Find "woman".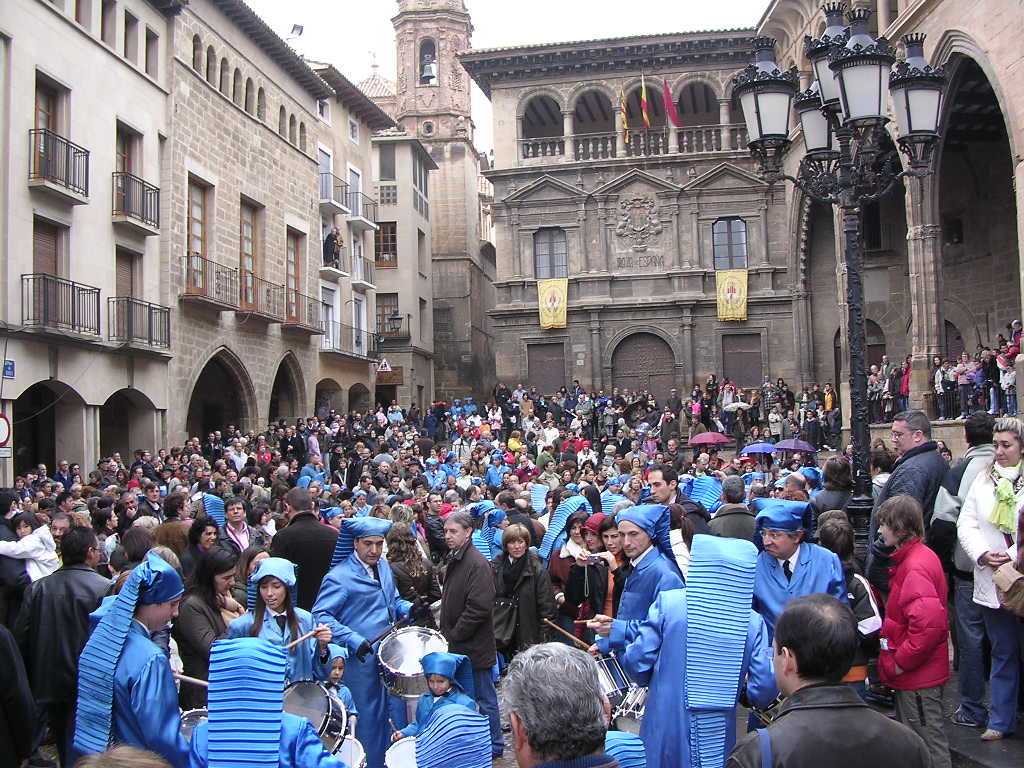
{"left": 476, "top": 525, "right": 561, "bottom": 675}.
